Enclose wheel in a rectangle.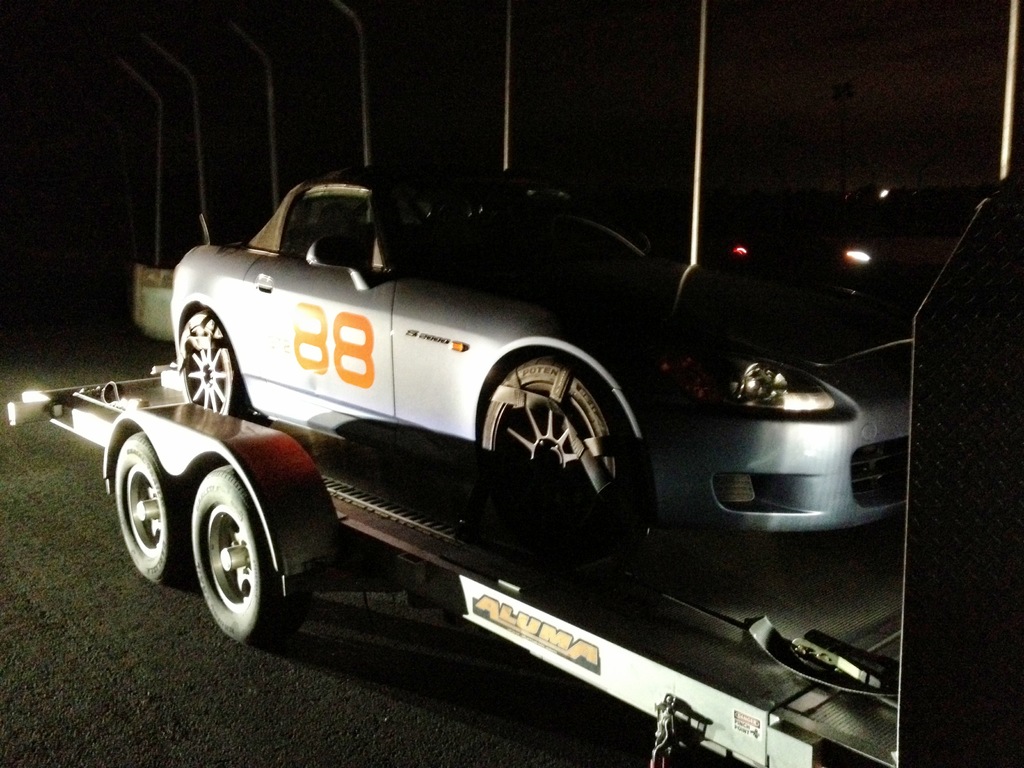
select_region(180, 309, 272, 429).
